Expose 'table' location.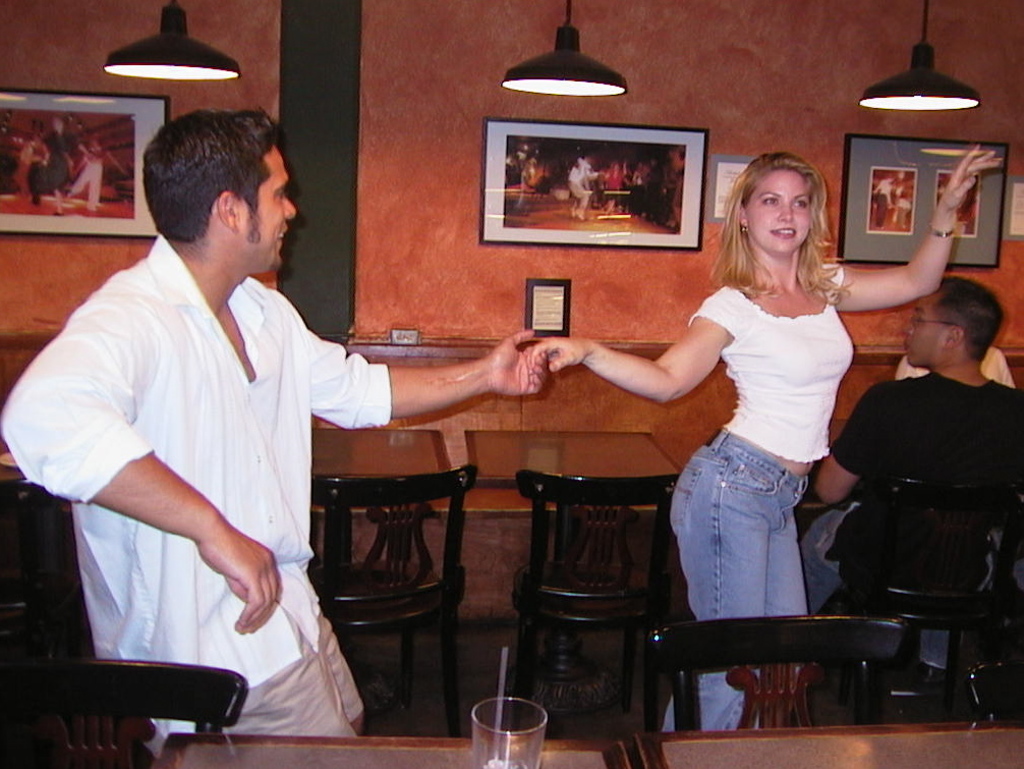
Exposed at bbox=(639, 728, 1023, 768).
